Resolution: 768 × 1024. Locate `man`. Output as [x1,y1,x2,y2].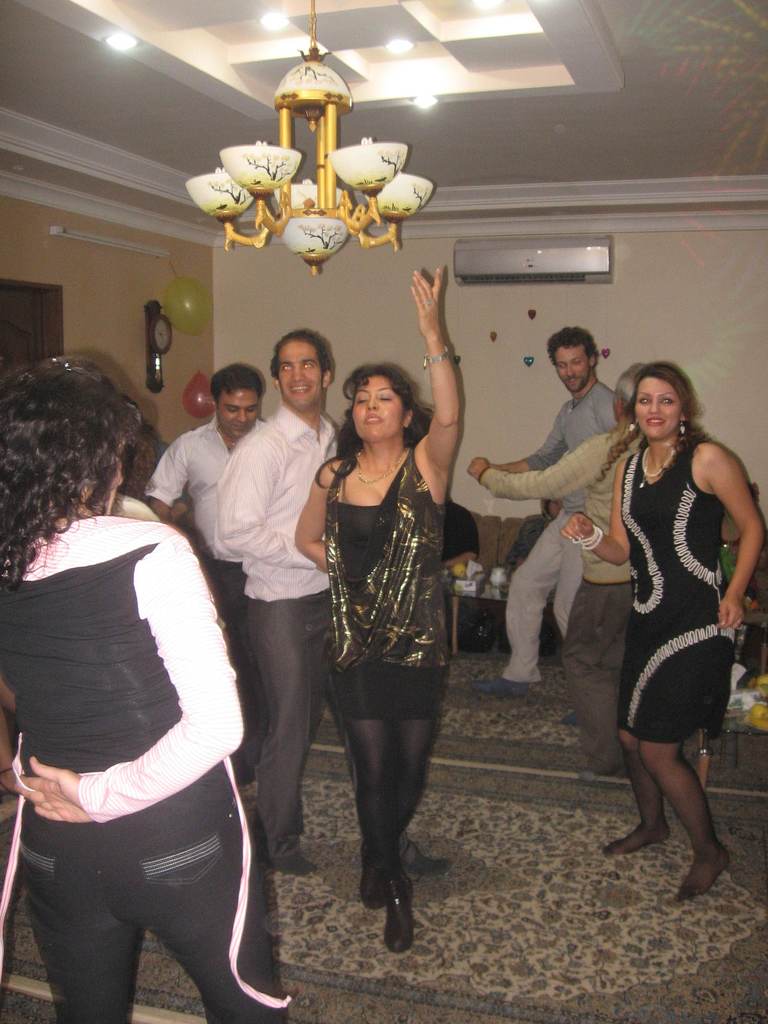
[215,328,341,870].
